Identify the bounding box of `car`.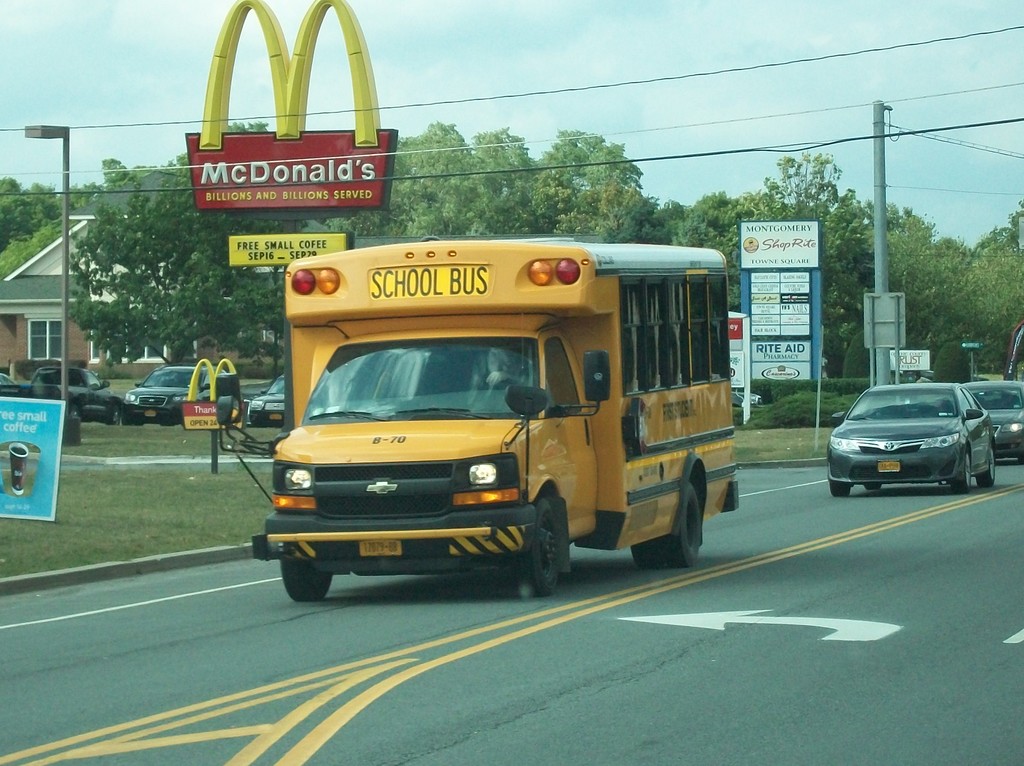
820 378 998 506.
